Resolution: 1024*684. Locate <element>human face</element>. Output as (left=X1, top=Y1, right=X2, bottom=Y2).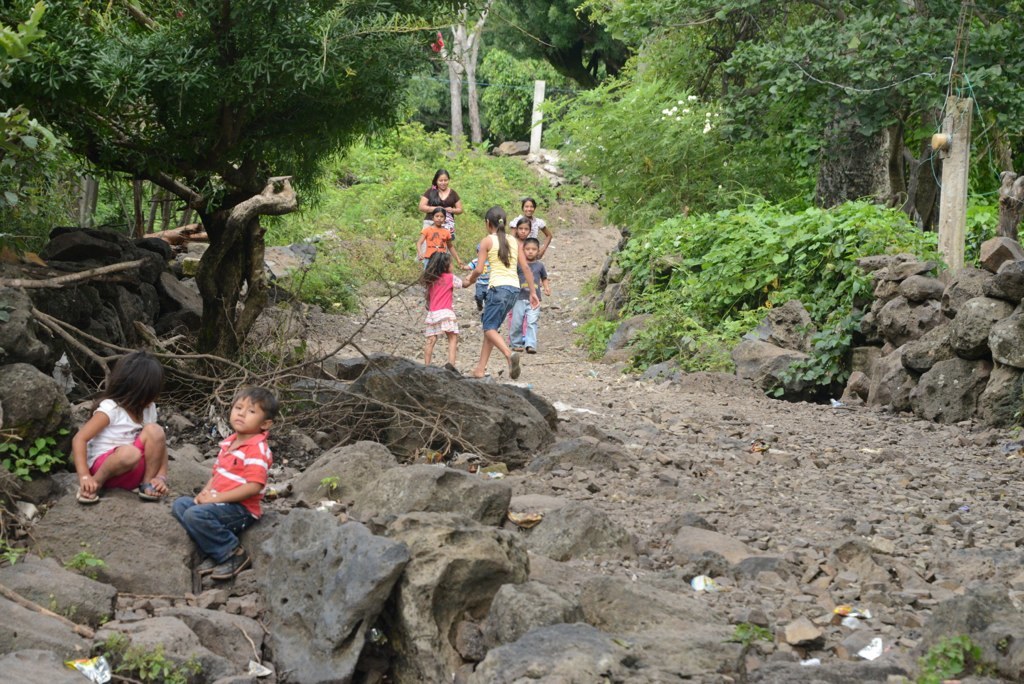
(left=523, top=200, right=534, bottom=216).
